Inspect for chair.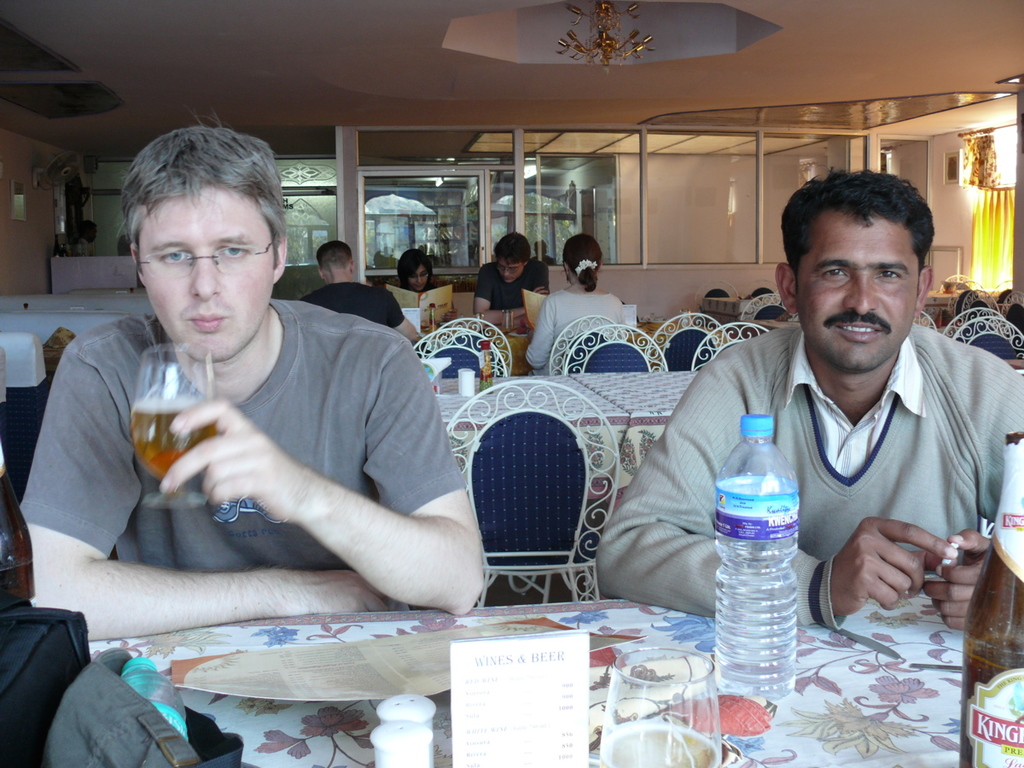
Inspection: (689,319,771,374).
